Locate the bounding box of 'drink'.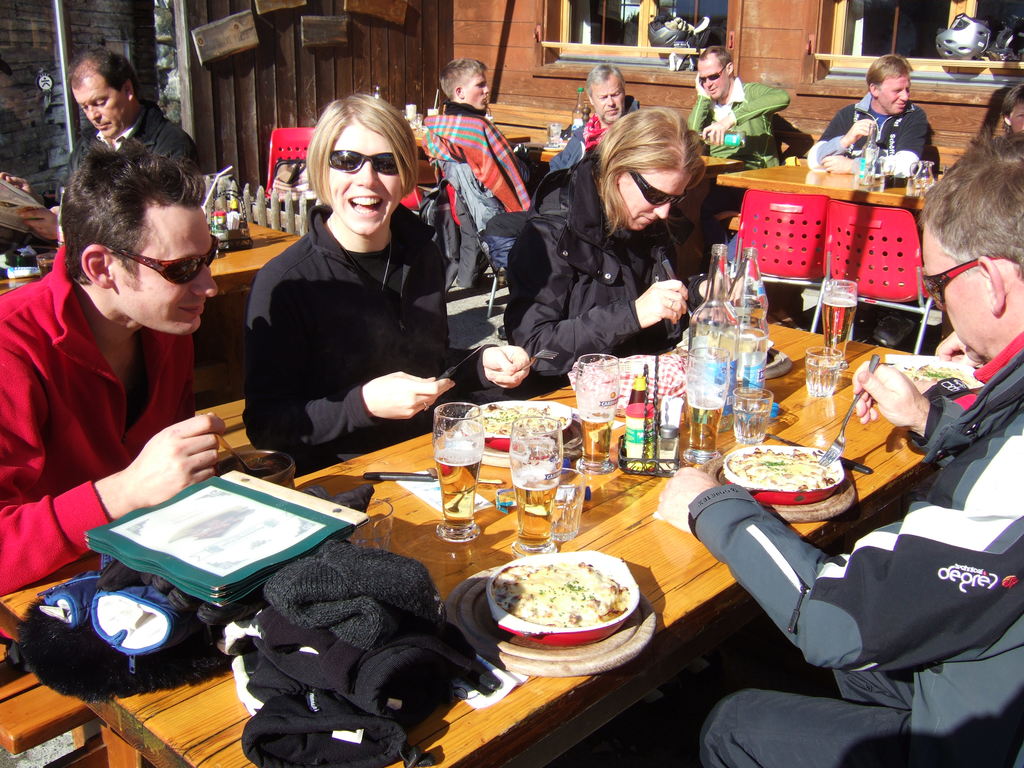
Bounding box: x1=576 y1=356 x2=618 y2=476.
